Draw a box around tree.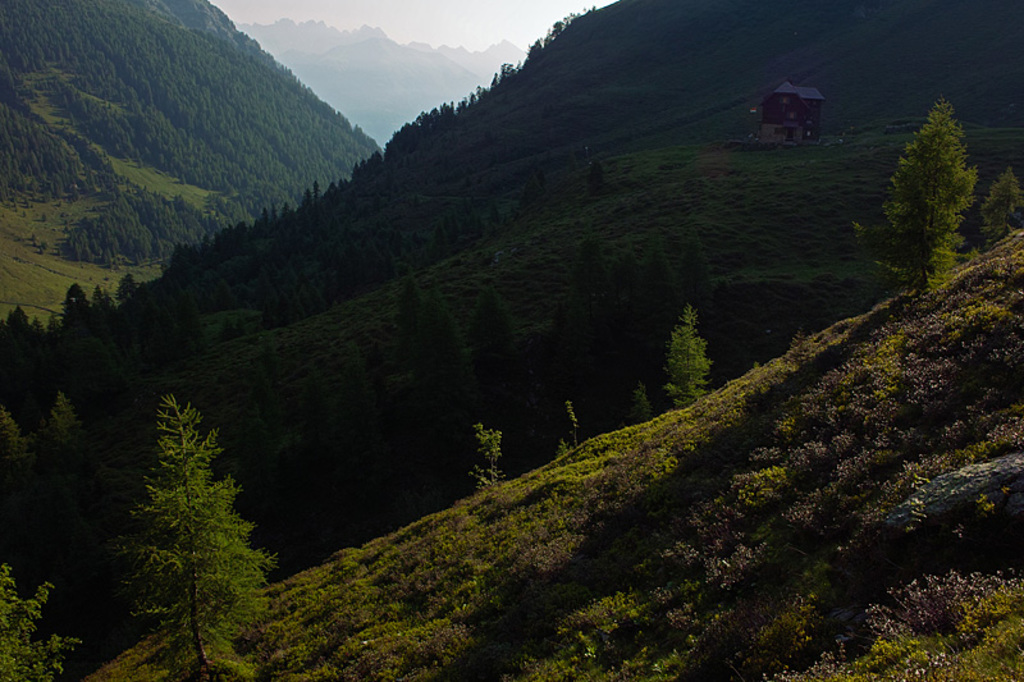
<box>852,90,977,296</box>.
